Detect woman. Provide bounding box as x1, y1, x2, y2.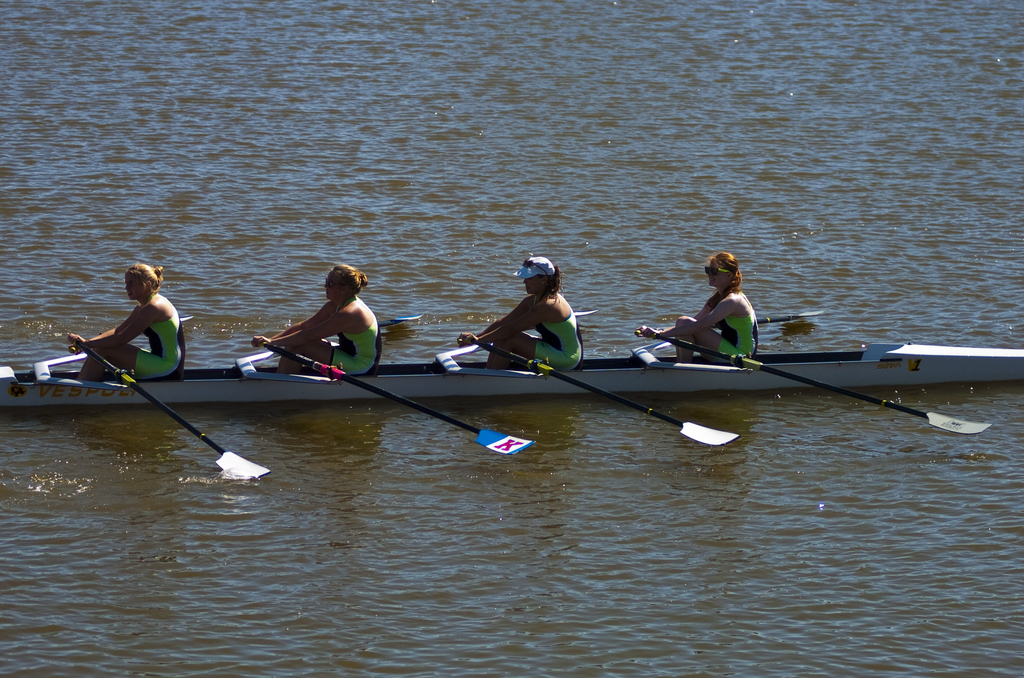
458, 253, 585, 369.
